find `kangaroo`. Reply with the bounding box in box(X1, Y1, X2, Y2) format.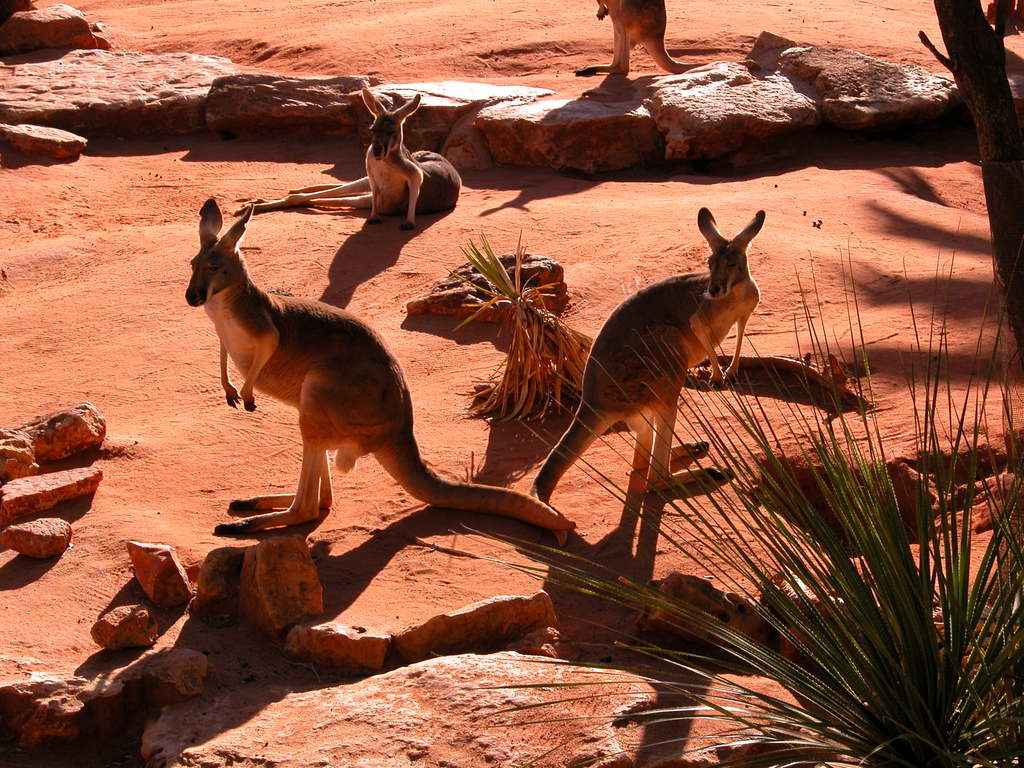
box(533, 207, 767, 492).
